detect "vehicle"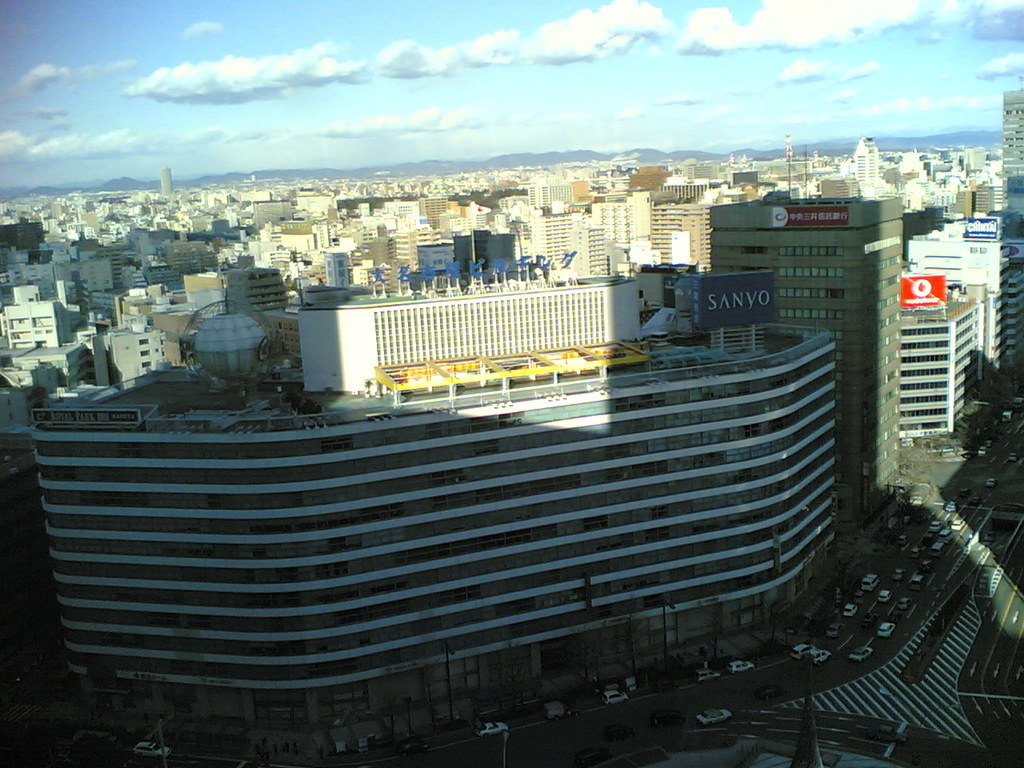
pyautogui.locateOnScreen(542, 699, 582, 722)
